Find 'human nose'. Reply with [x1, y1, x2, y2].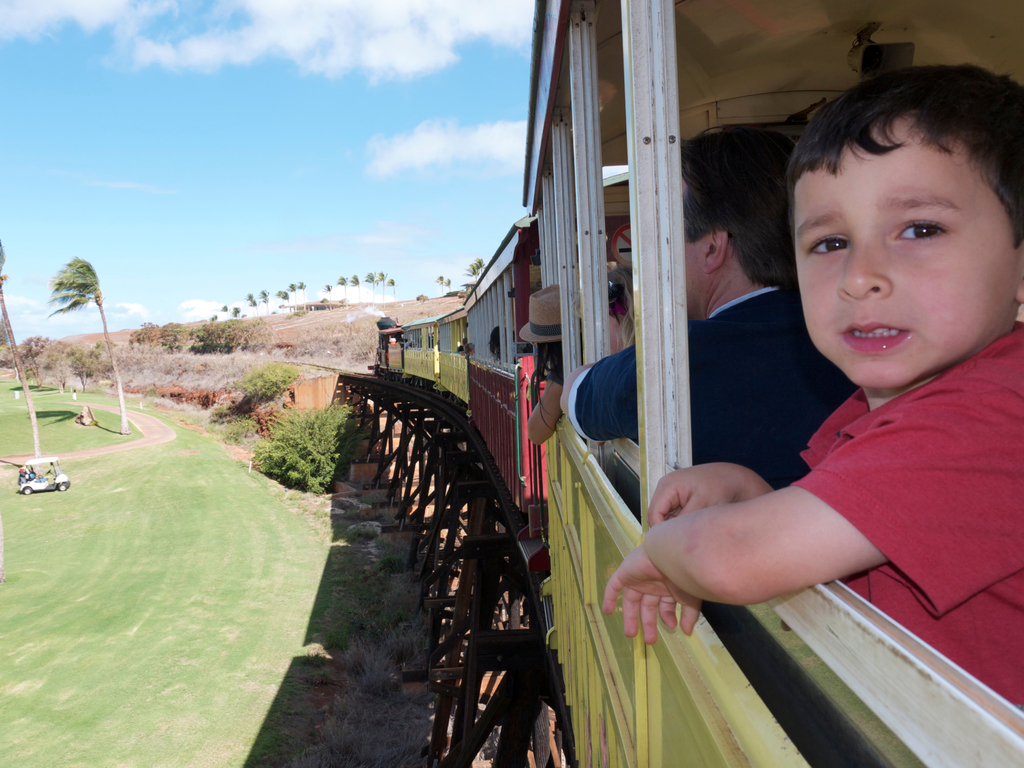
[840, 232, 892, 300].
